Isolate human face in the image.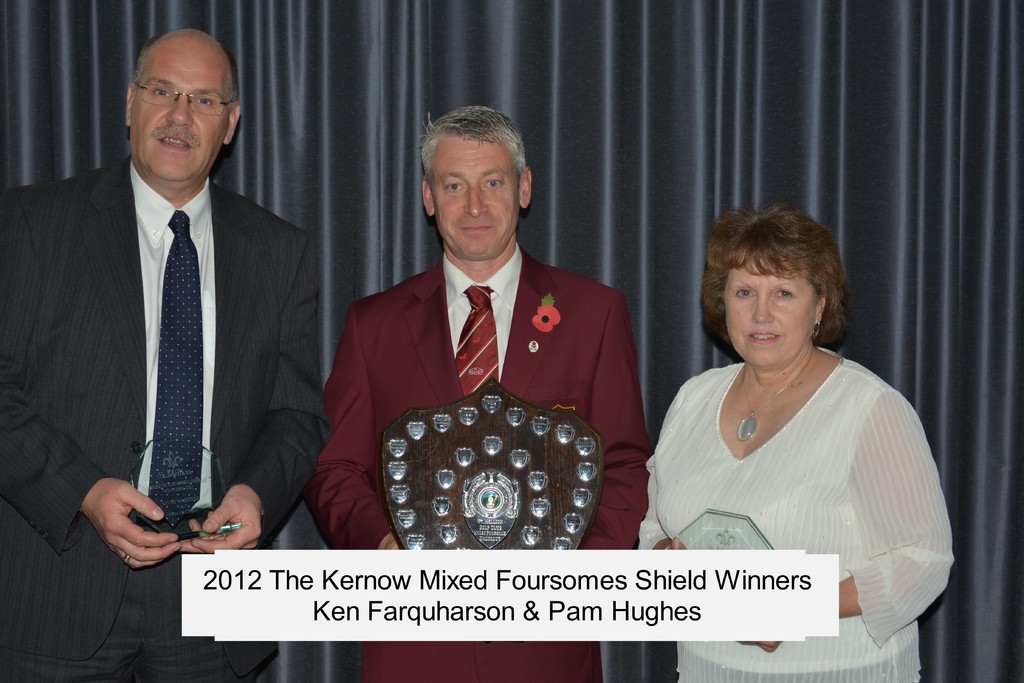
Isolated region: 724/256/822/368.
